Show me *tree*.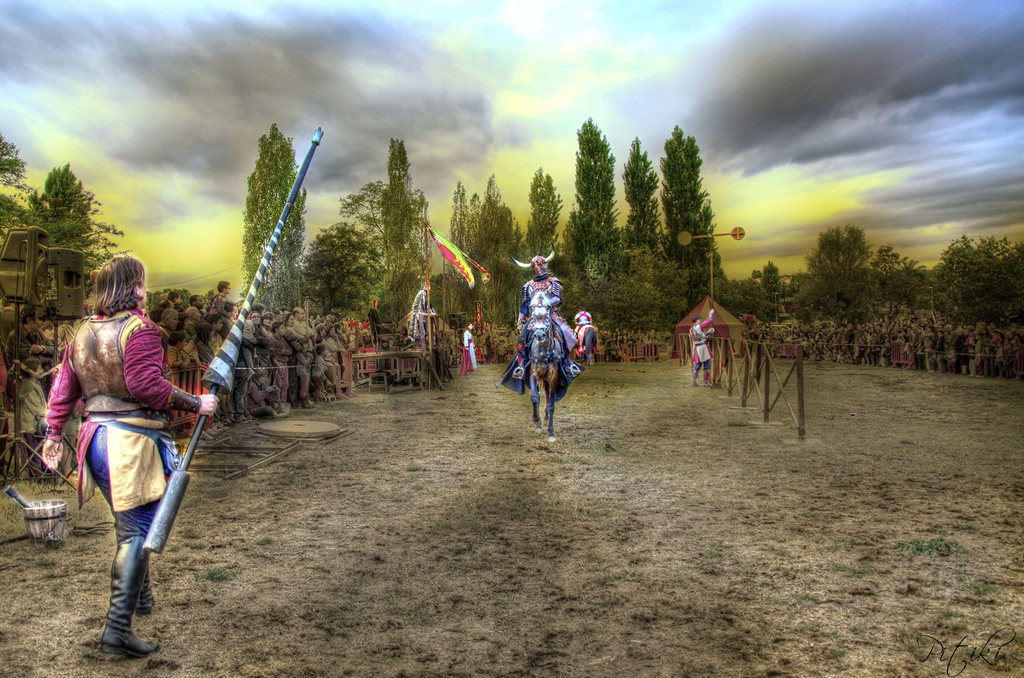
*tree* is here: 346 174 435 359.
